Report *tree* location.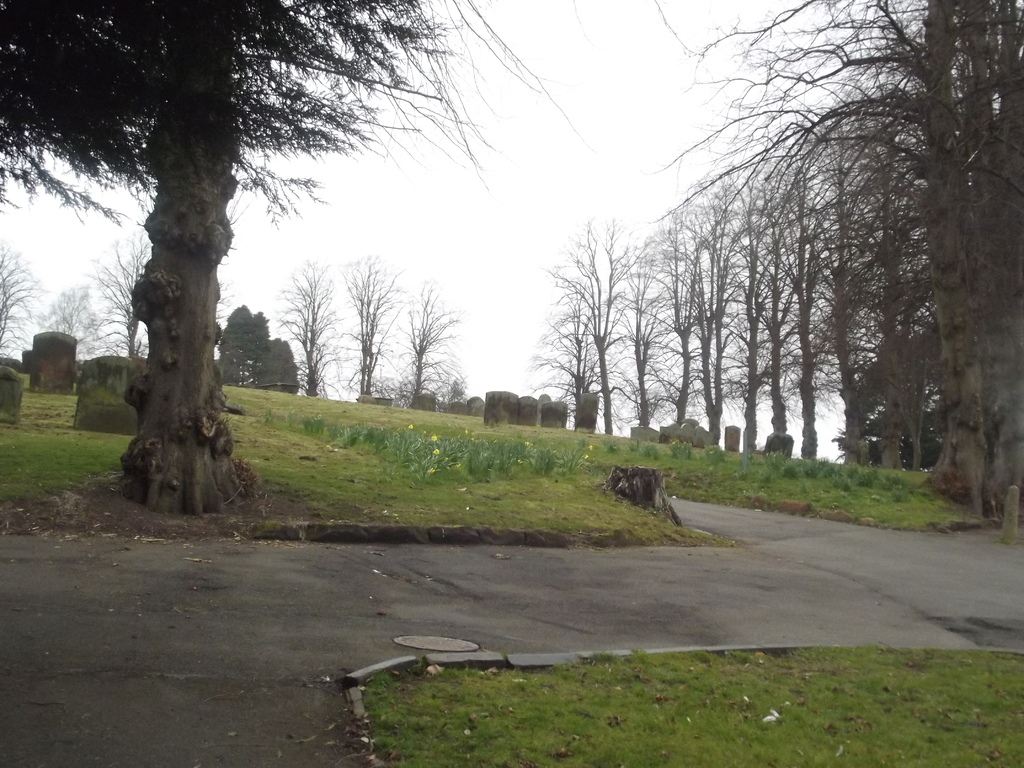
Report: bbox=(276, 257, 340, 401).
